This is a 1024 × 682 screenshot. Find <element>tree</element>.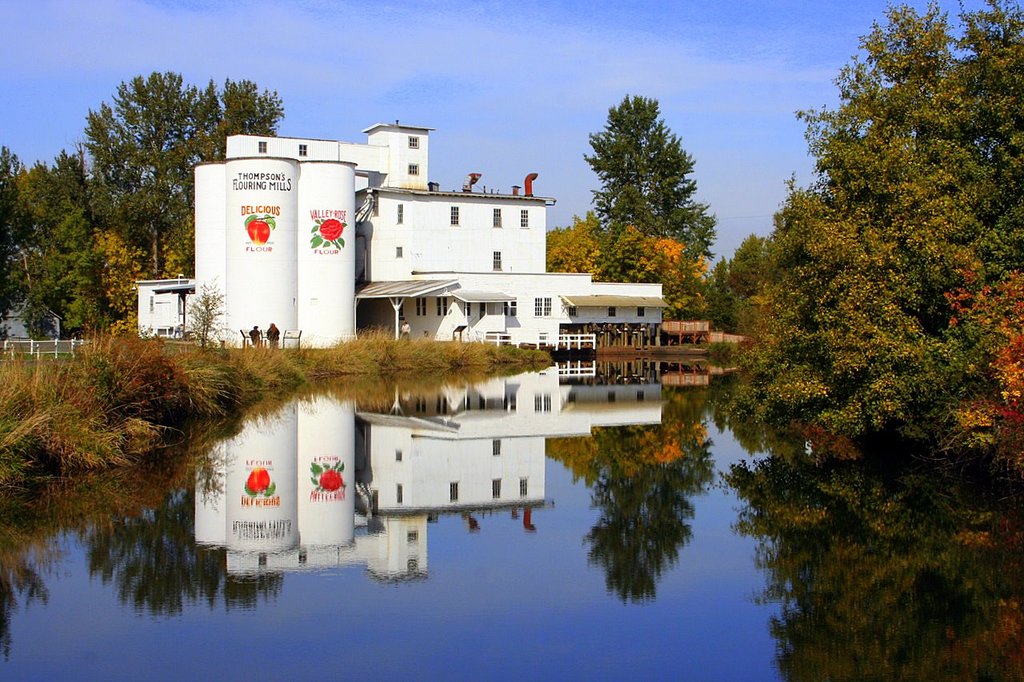
Bounding box: 546,228,611,285.
